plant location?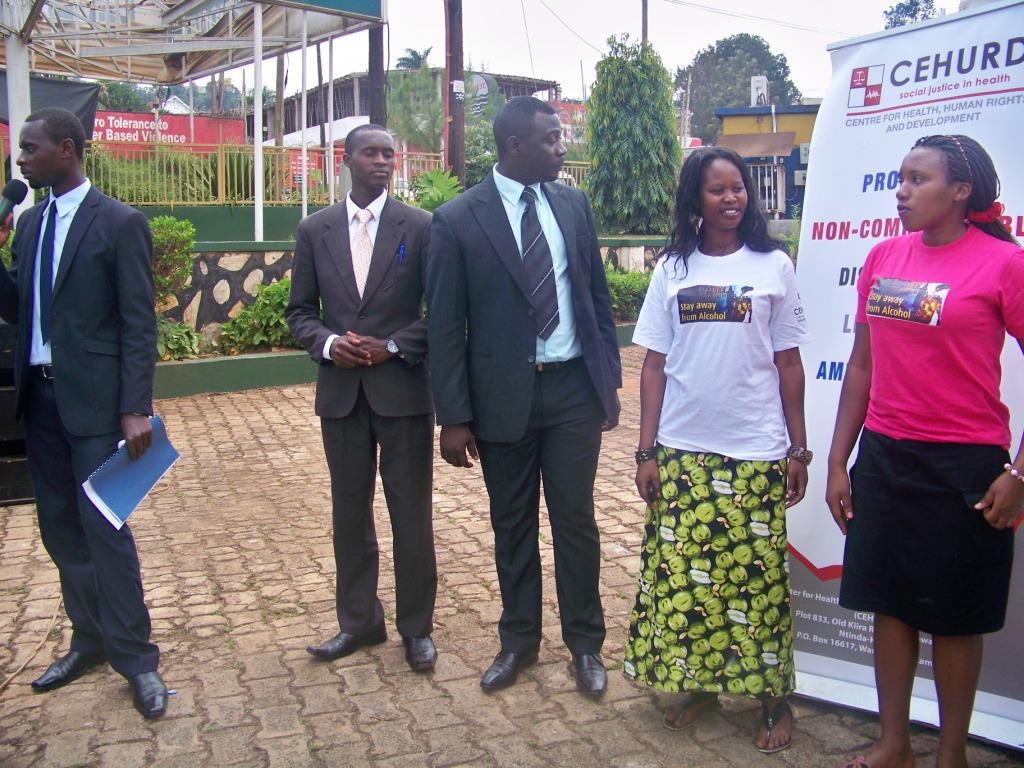
box=[463, 119, 505, 185]
